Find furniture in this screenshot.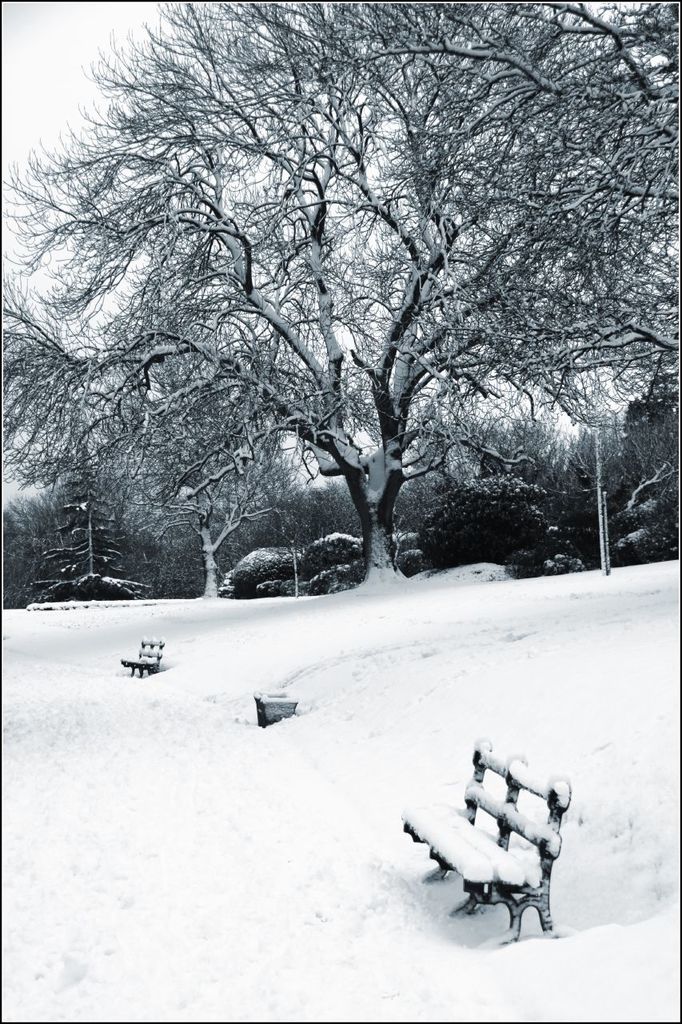
The bounding box for furniture is {"left": 122, "top": 634, "right": 166, "bottom": 678}.
